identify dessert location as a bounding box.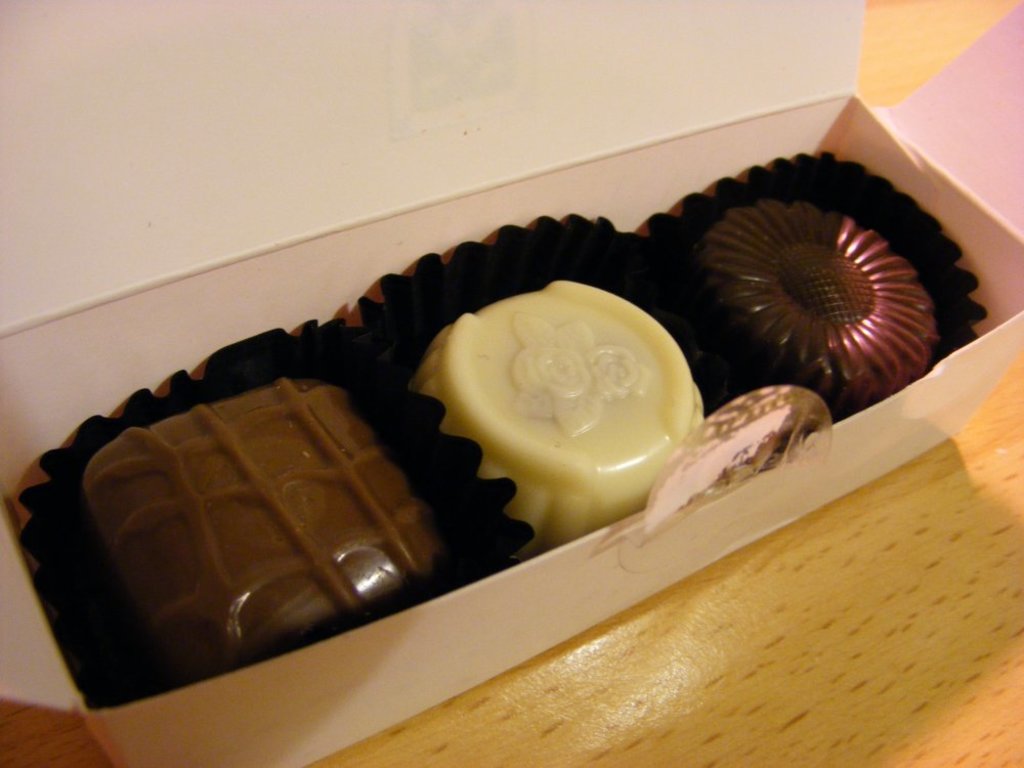
427,290,702,561.
